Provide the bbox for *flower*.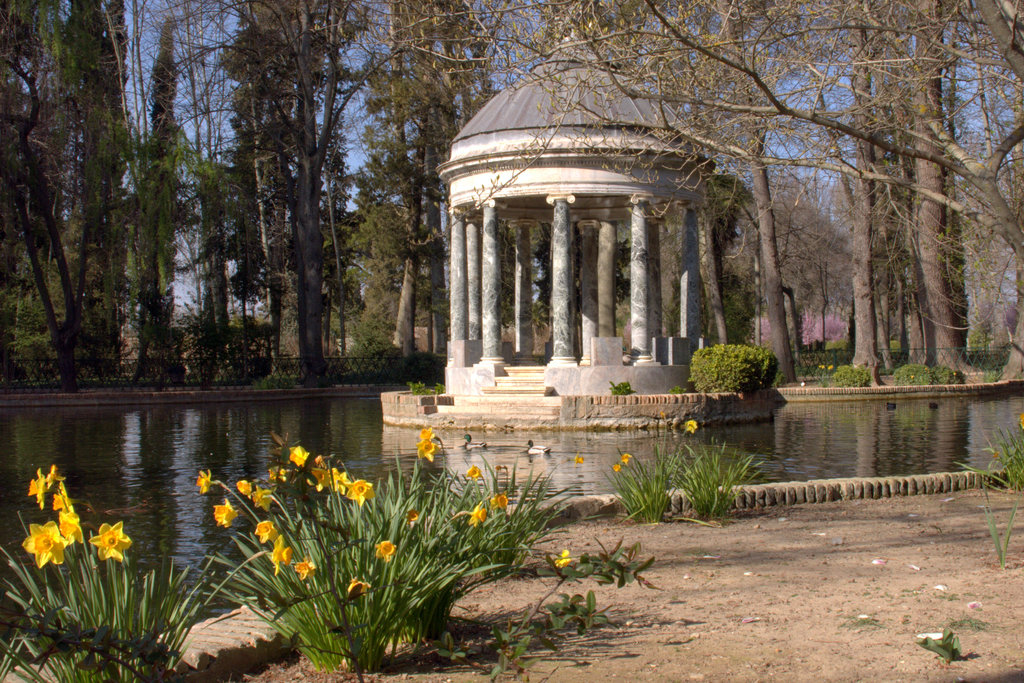
(417, 426, 438, 445).
